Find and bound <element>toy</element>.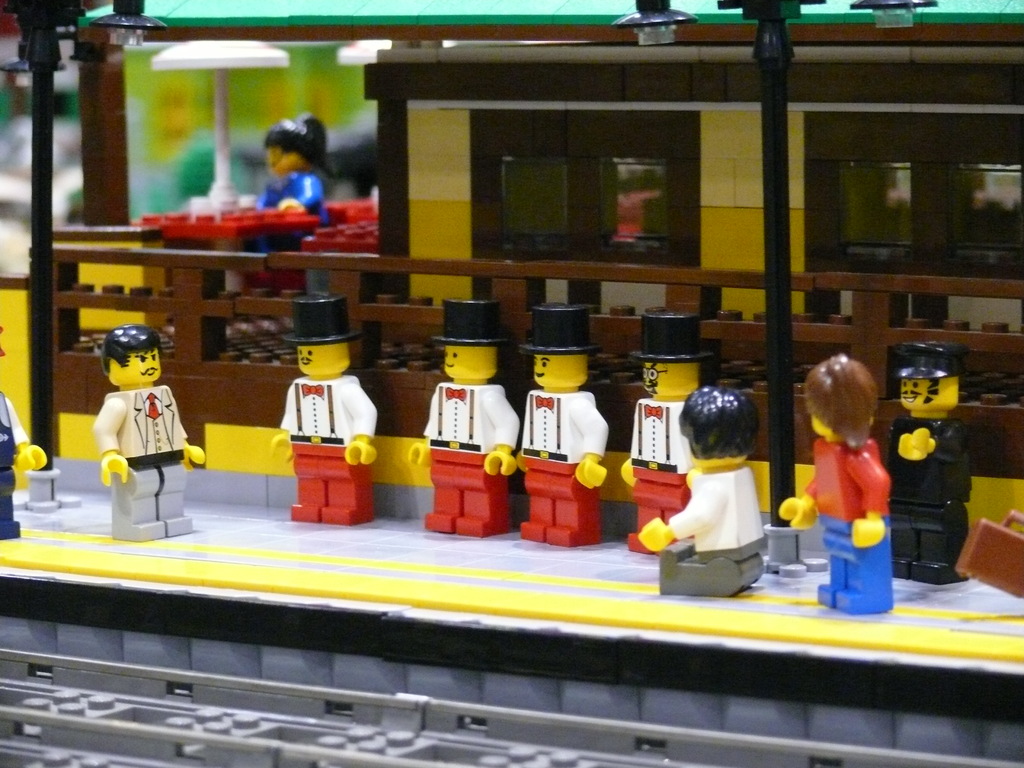
Bound: locate(239, 104, 343, 269).
